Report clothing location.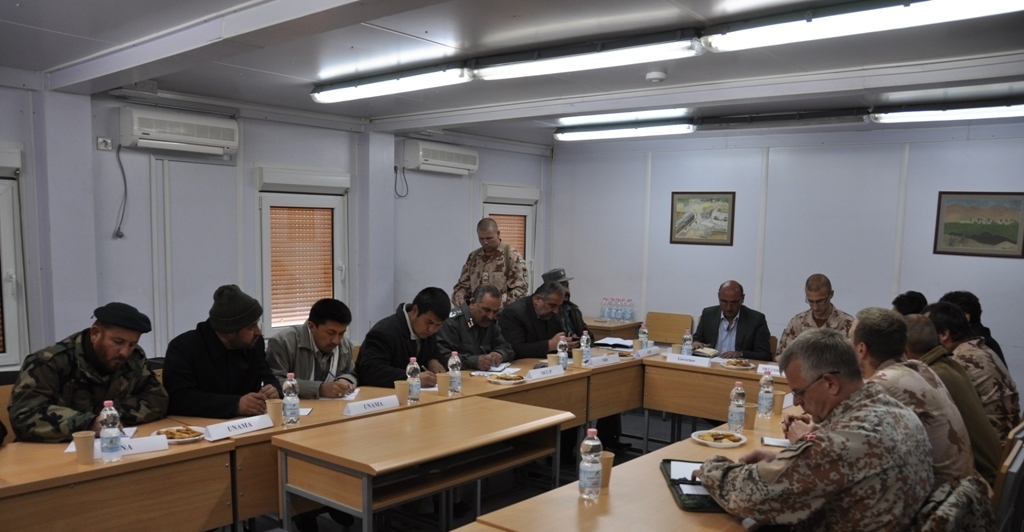
Report: x1=920 y1=342 x2=1015 y2=483.
